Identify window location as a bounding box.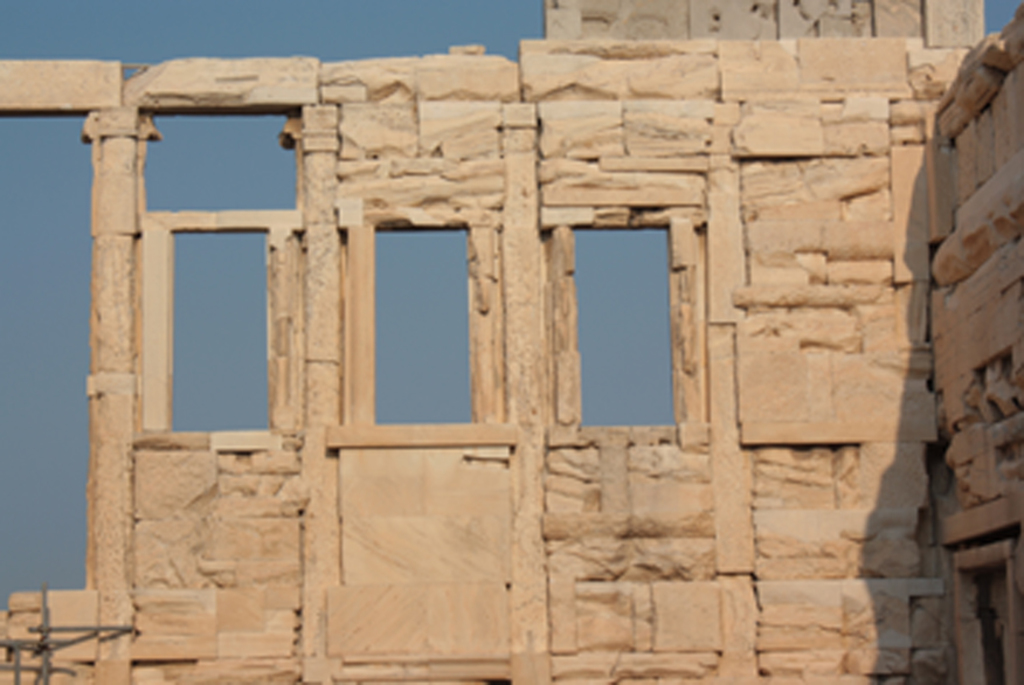
<box>137,109,303,212</box>.
